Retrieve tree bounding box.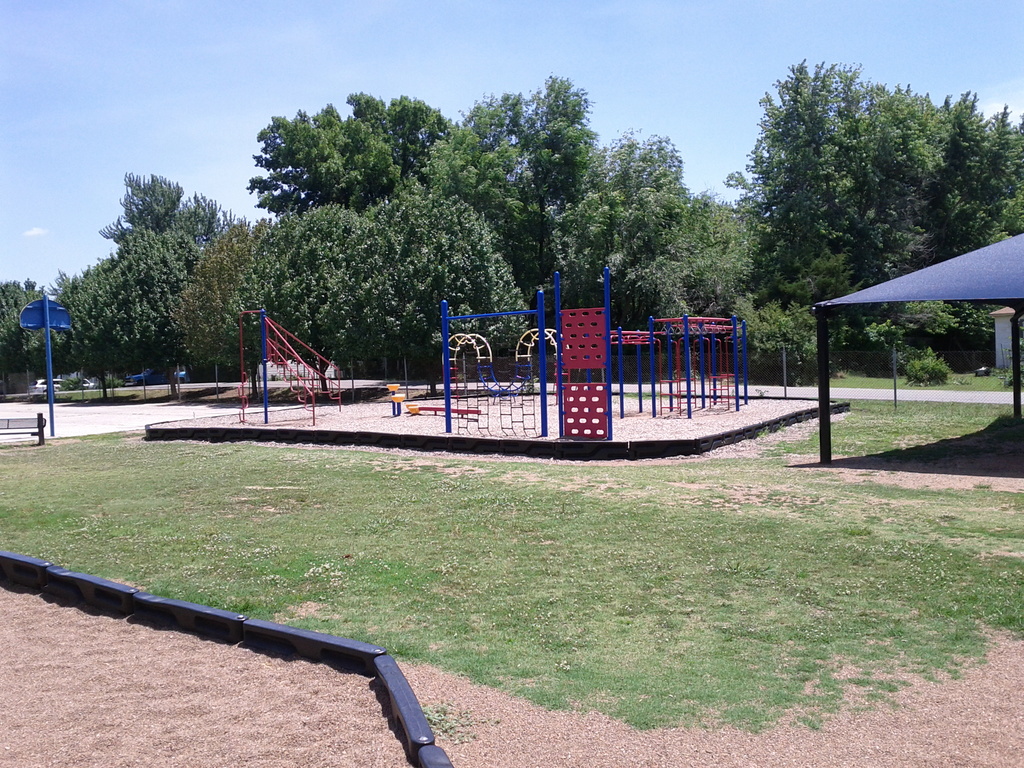
Bounding box: bbox=[558, 122, 672, 326].
